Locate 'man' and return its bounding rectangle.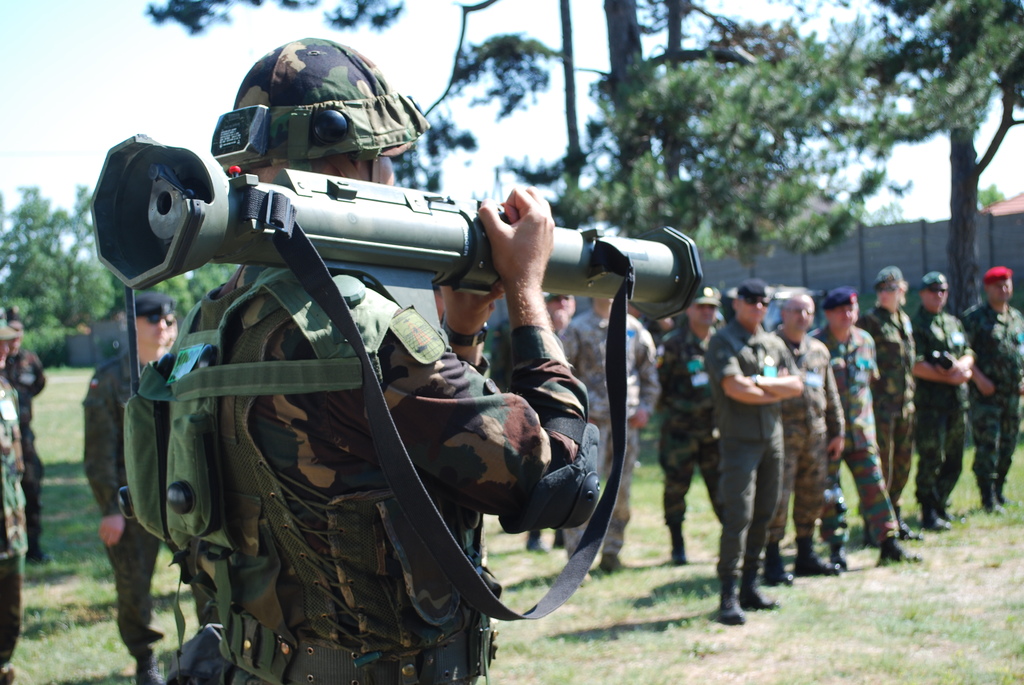
700/281/785/622.
